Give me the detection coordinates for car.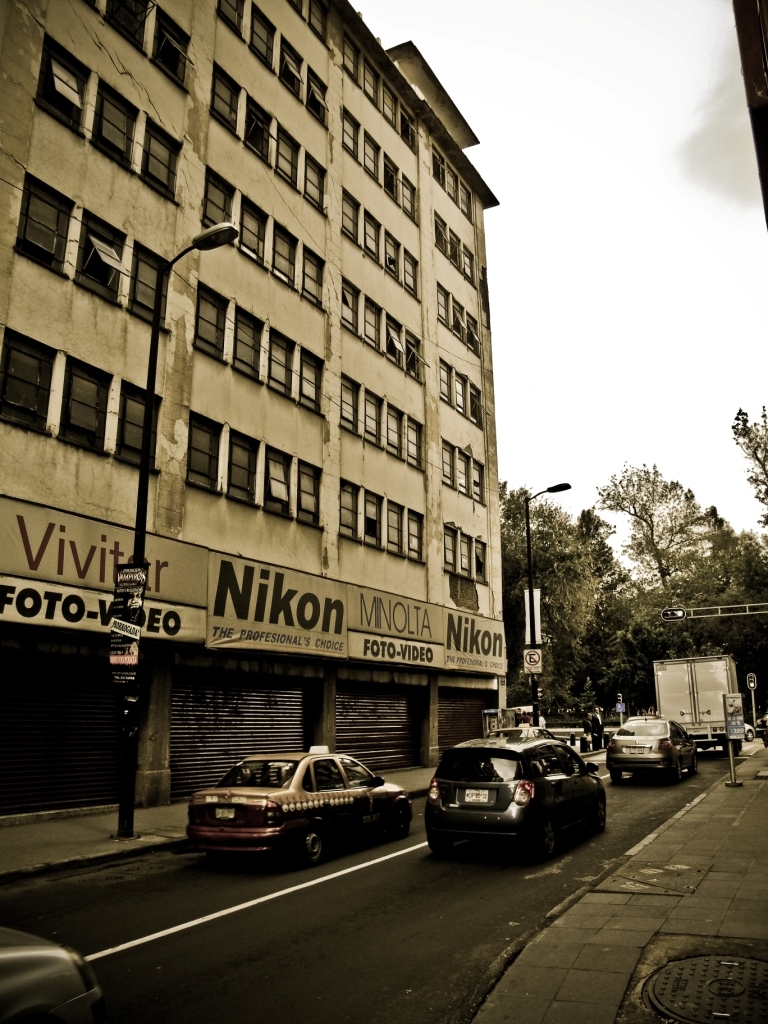
select_region(198, 747, 416, 863).
